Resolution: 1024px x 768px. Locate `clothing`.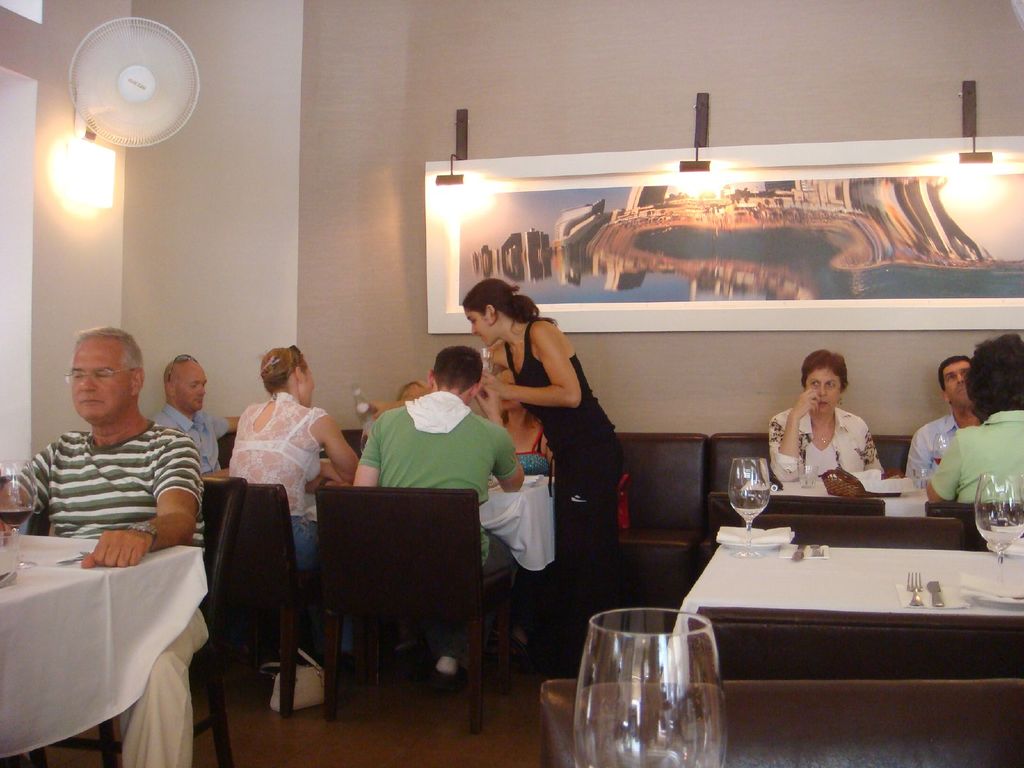
x1=904 y1=406 x2=960 y2=475.
